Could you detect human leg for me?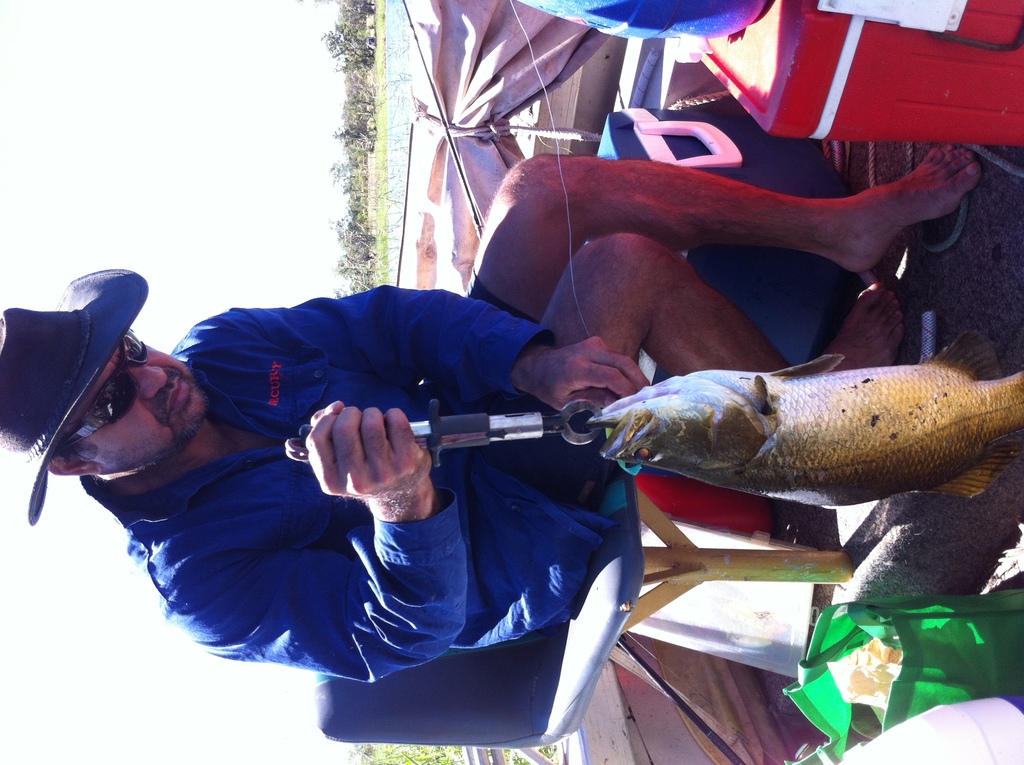
Detection result: x1=541, y1=234, x2=900, y2=366.
